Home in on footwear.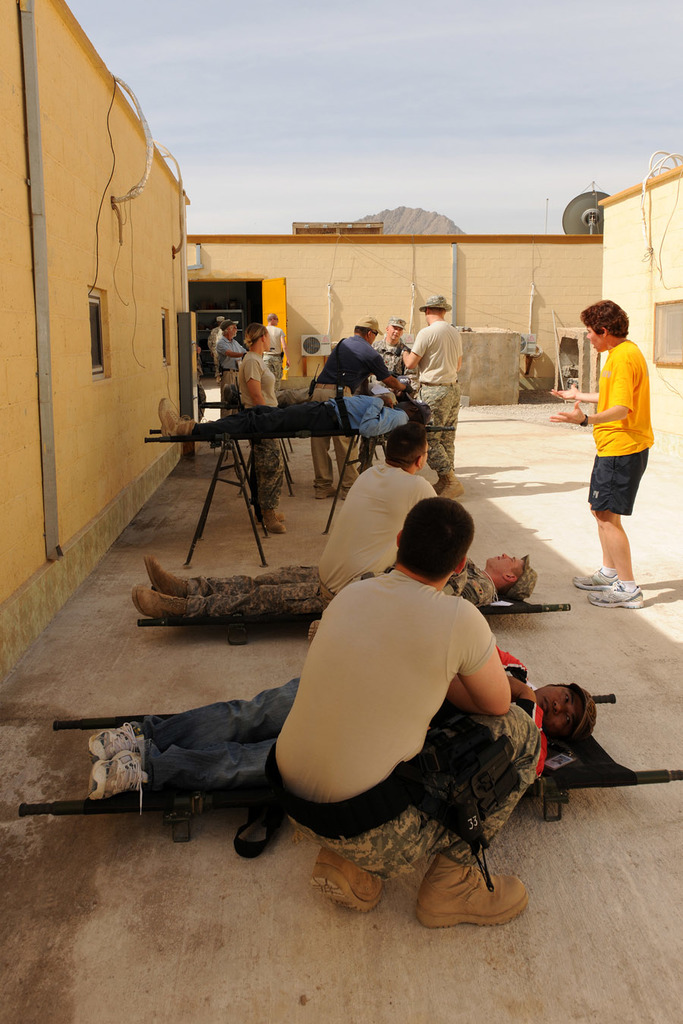
Homed in at l=431, t=854, r=525, b=934.
